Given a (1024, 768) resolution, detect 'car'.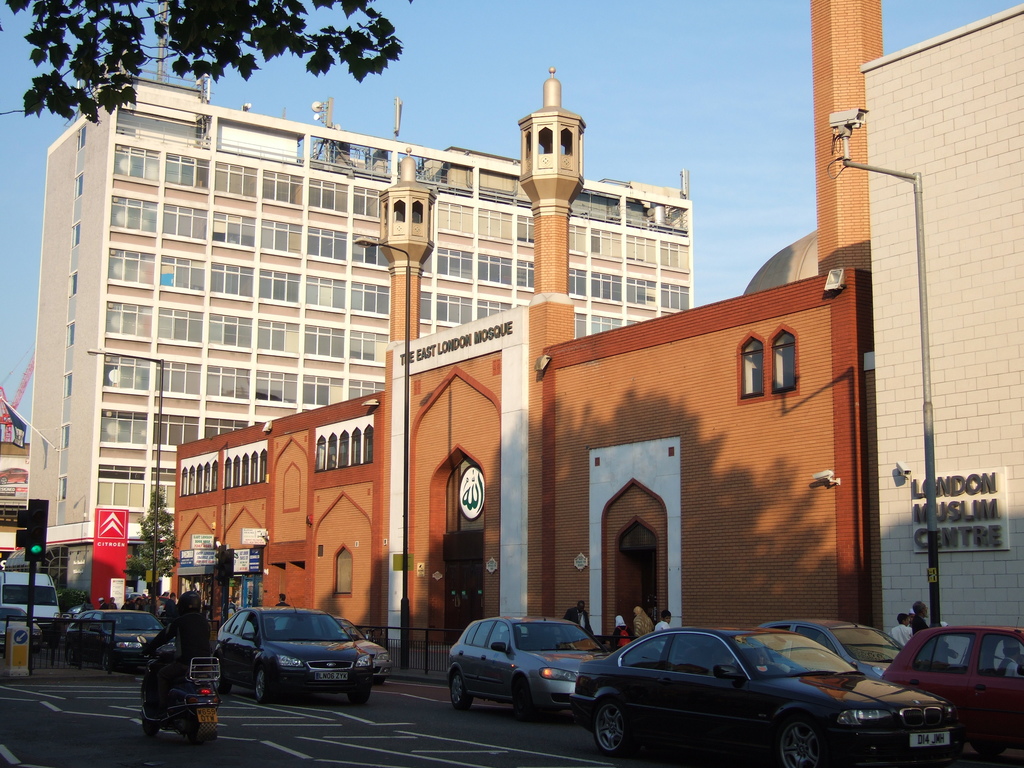
bbox(0, 605, 38, 652).
